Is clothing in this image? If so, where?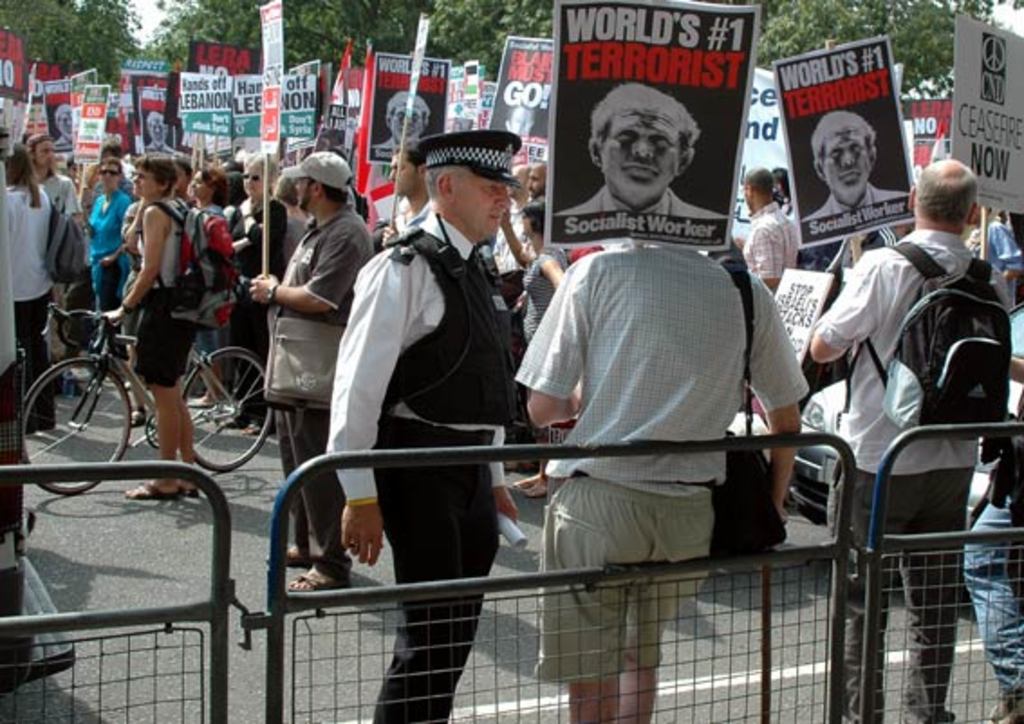
Yes, at bbox=[191, 195, 246, 359].
